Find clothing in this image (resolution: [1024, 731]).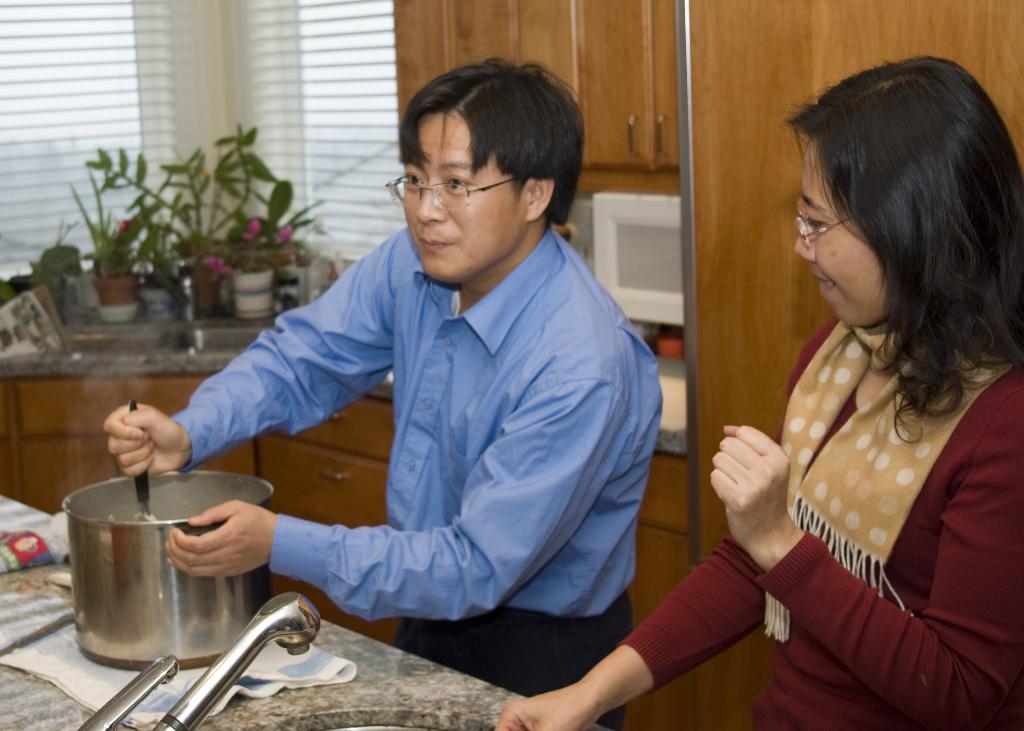
[164,162,694,708].
